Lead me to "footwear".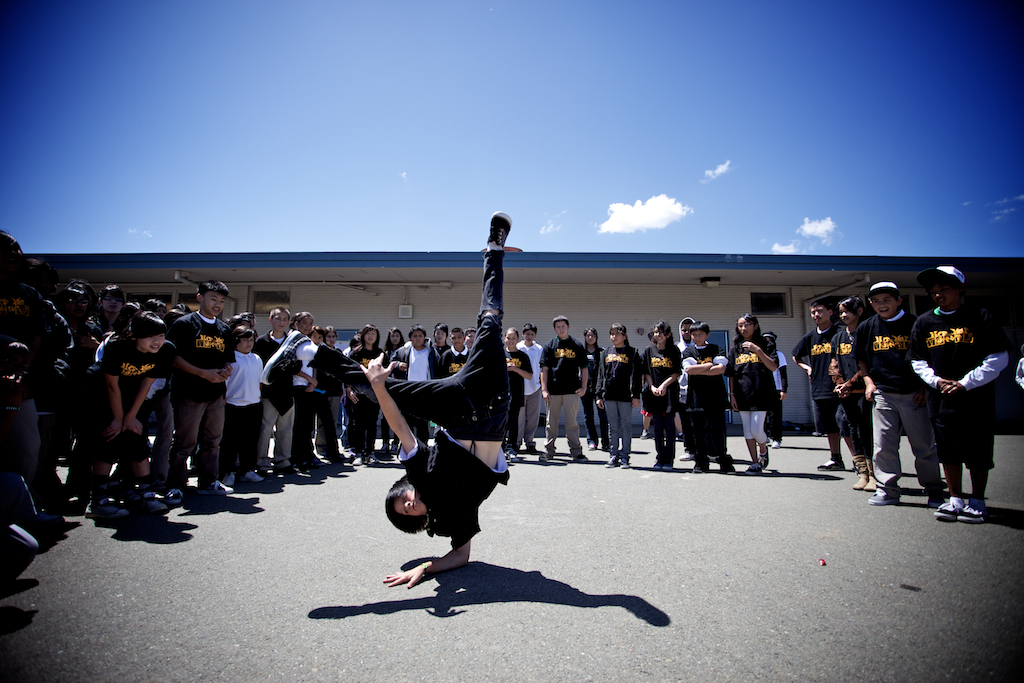
Lead to Rect(758, 442, 768, 469).
